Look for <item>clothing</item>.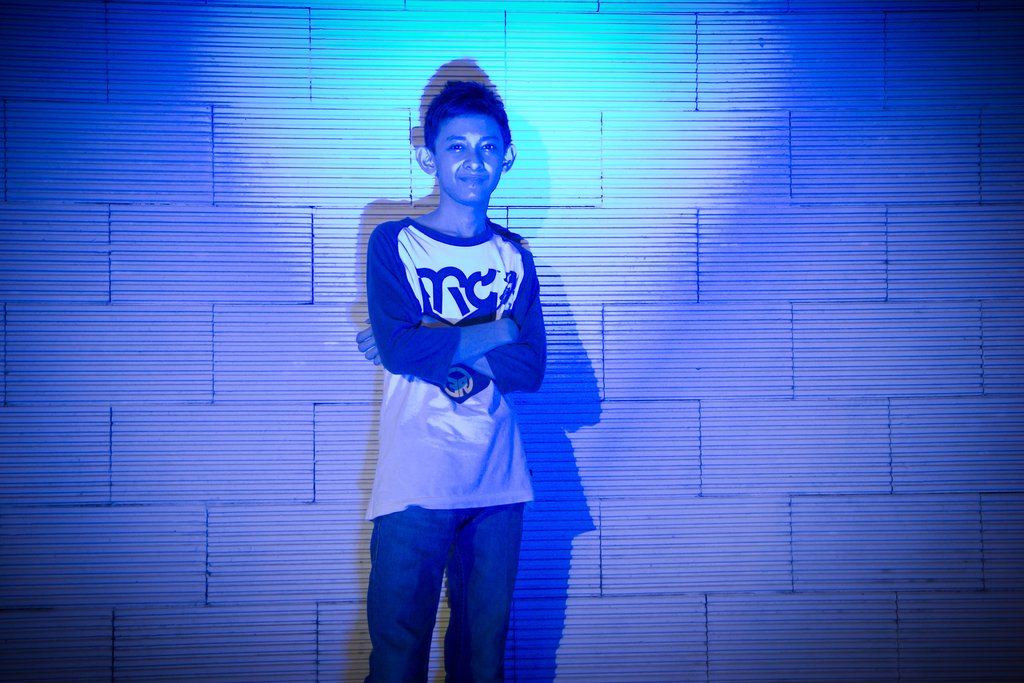
Found: 364 218 545 682.
